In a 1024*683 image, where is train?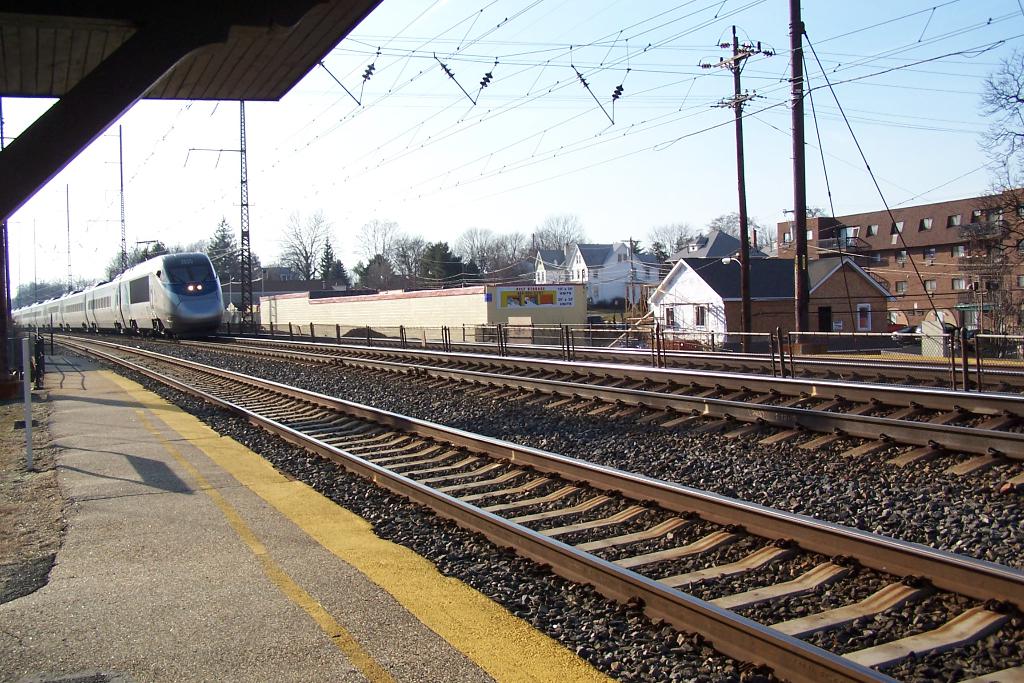
l=12, t=238, r=225, b=339.
